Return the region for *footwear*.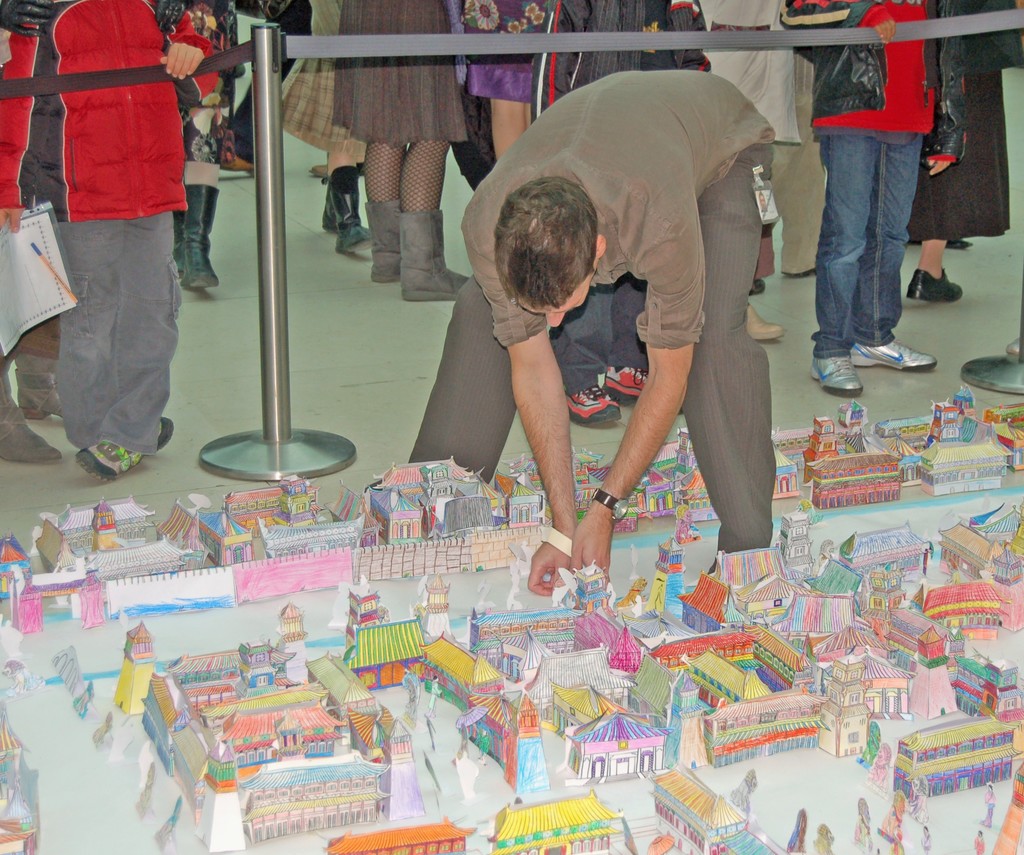
<region>567, 384, 620, 427</region>.
